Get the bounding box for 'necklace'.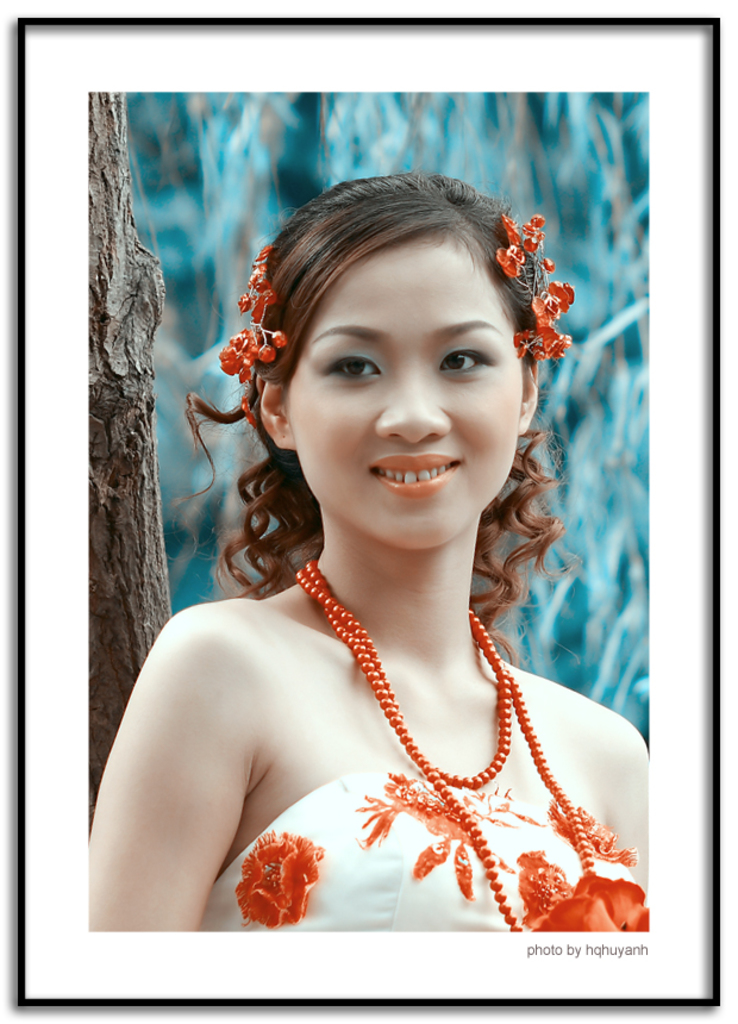
bbox(267, 557, 582, 922).
